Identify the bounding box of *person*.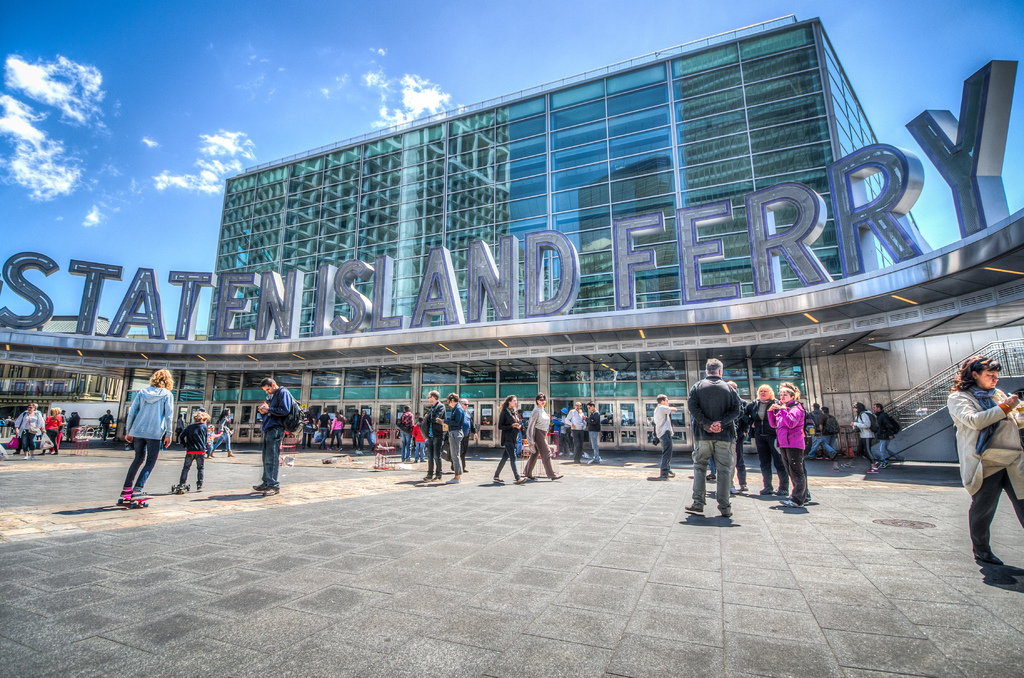
952/354/1023/564.
